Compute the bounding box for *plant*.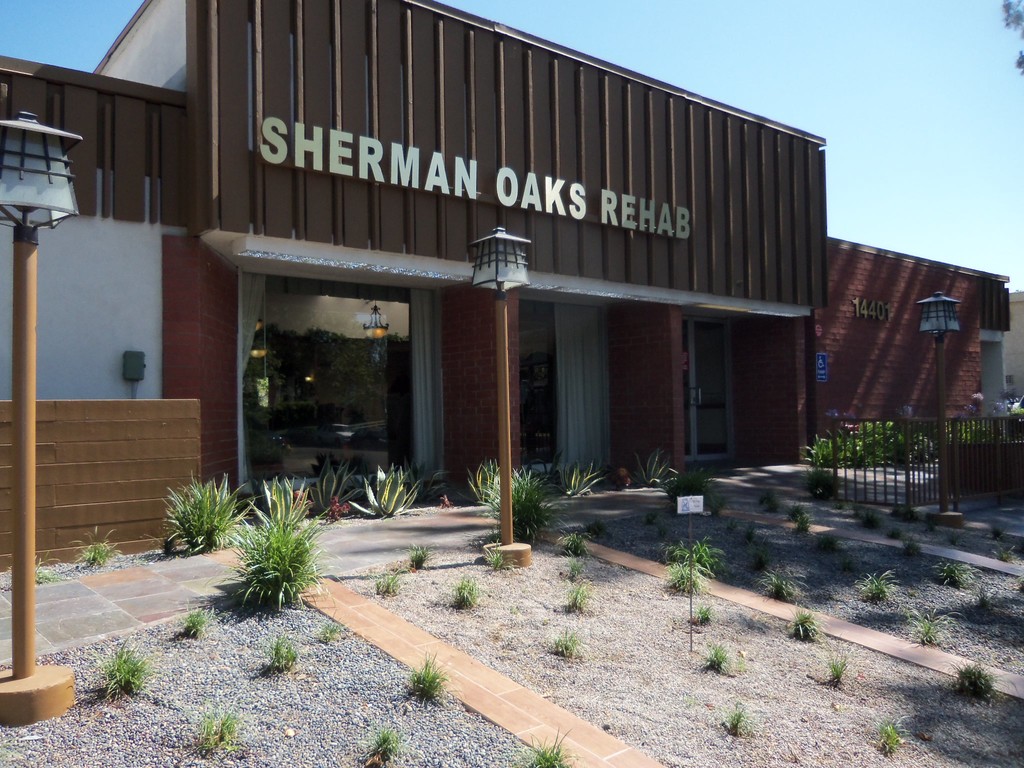
box=[993, 542, 1014, 562].
